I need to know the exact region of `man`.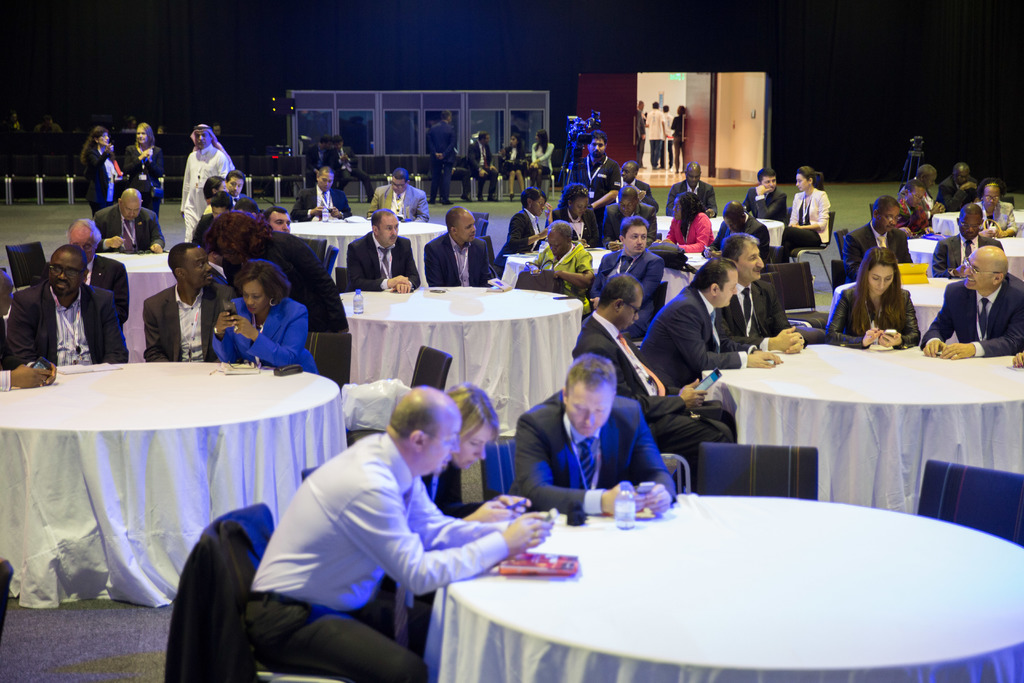
Region: crop(251, 381, 531, 662).
